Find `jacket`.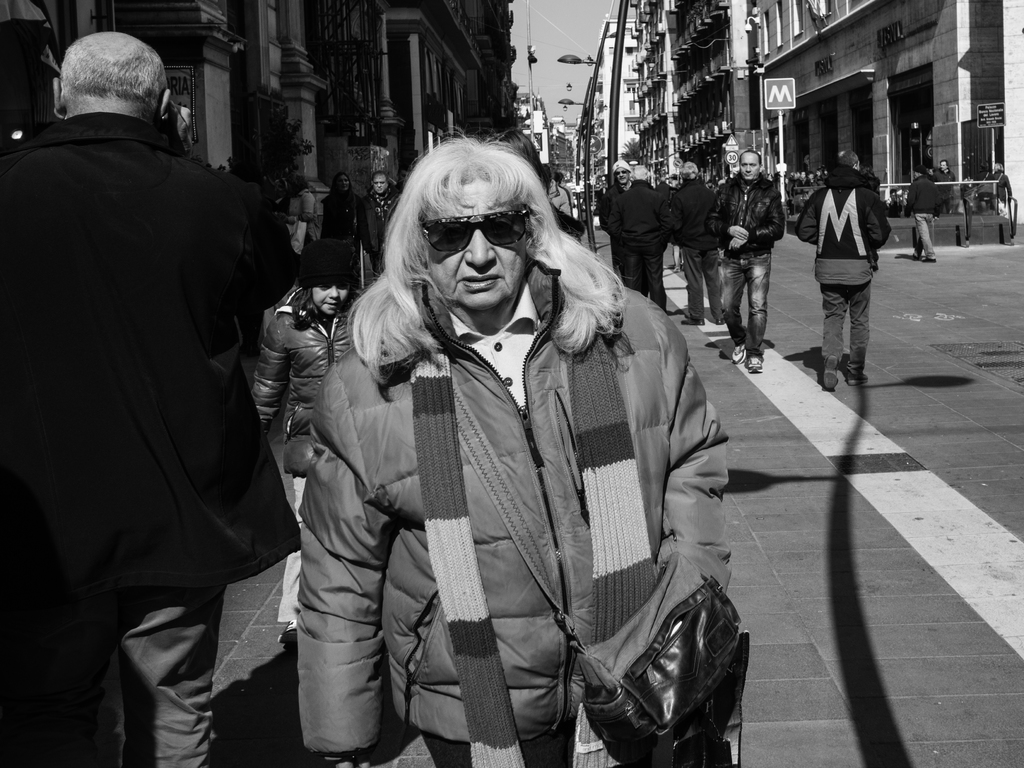
<region>308, 218, 731, 735</region>.
